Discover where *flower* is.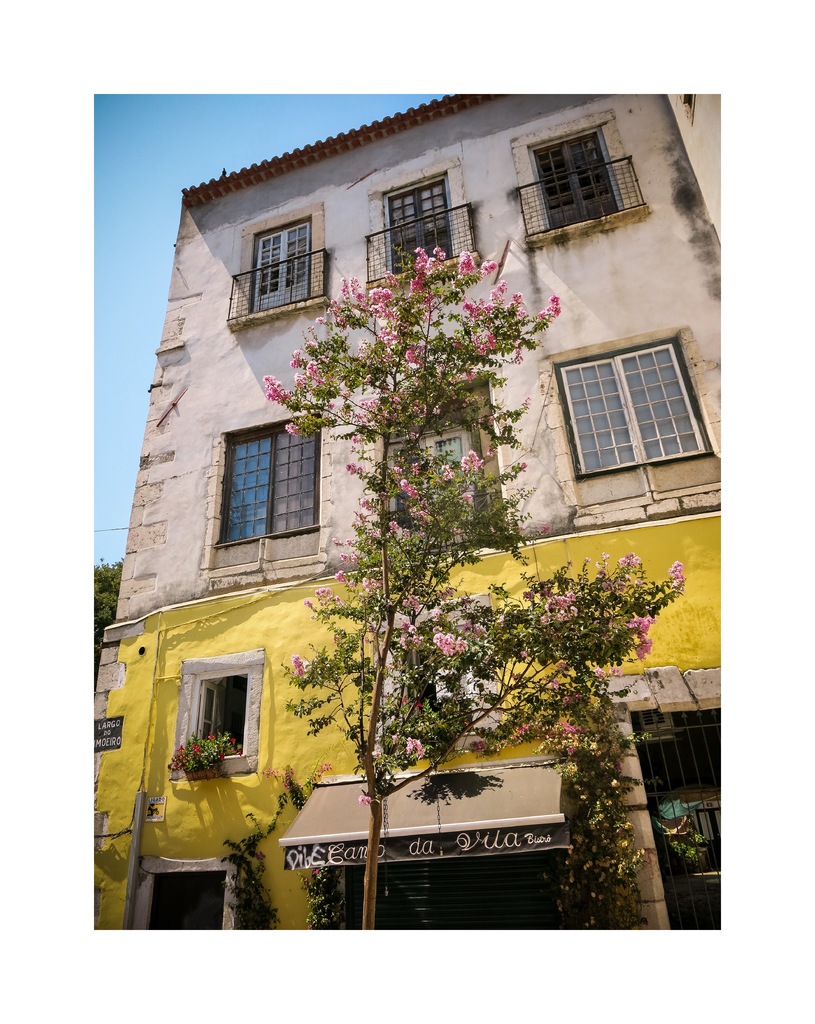
Discovered at (left=188, top=744, right=195, bottom=749).
